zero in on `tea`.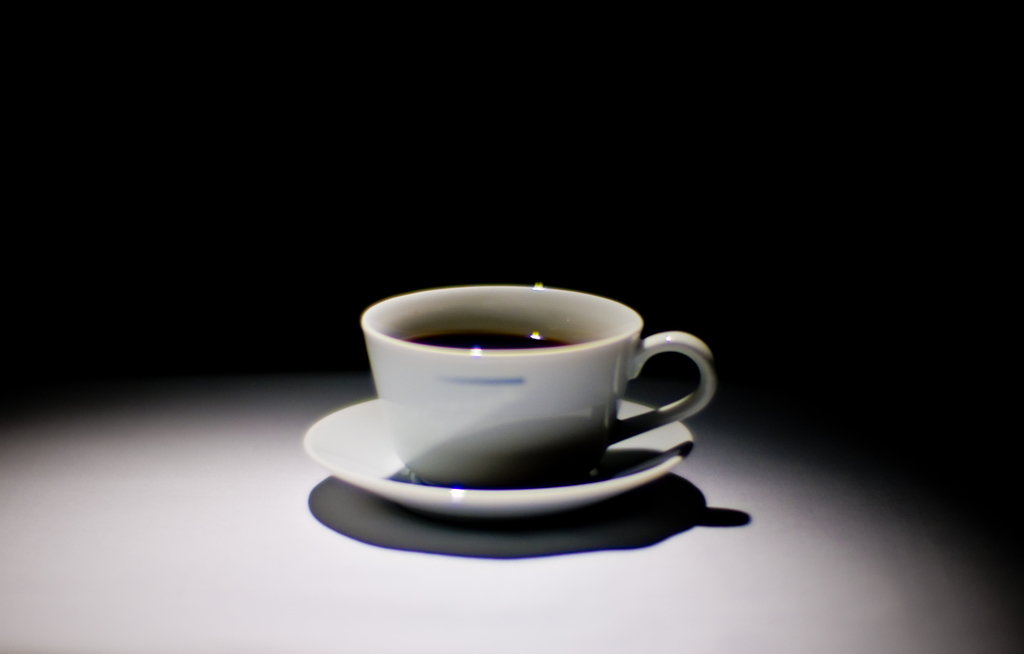
Zeroed in: (400, 327, 572, 354).
